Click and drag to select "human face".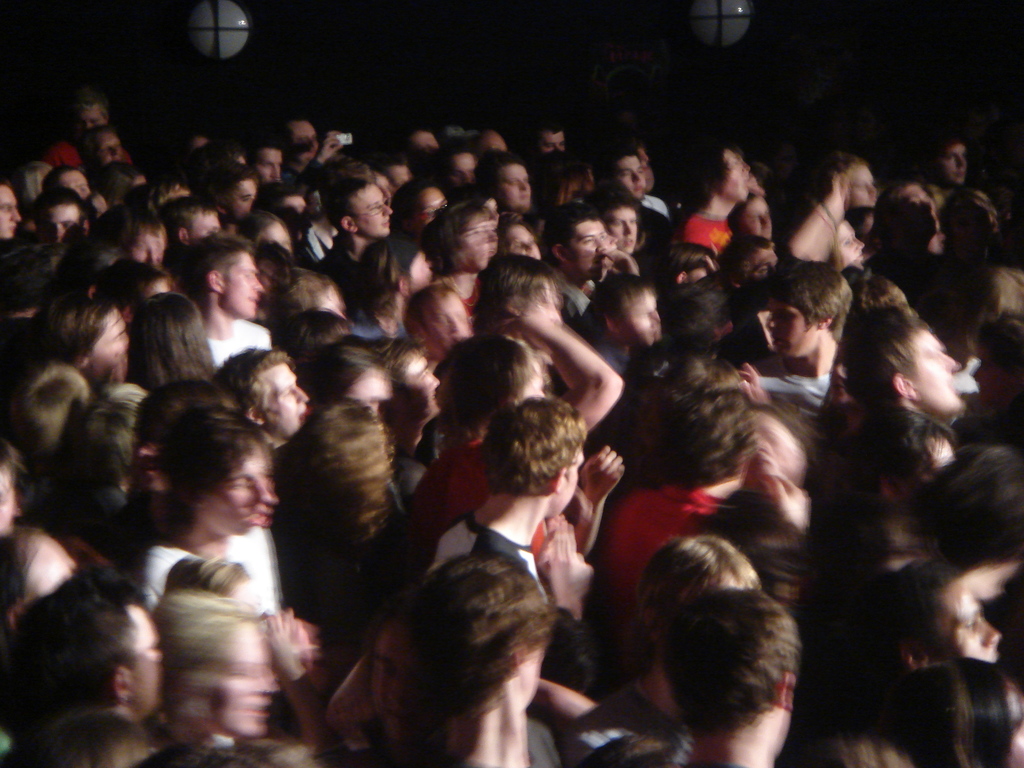
Selection: [left=401, top=343, right=447, bottom=425].
